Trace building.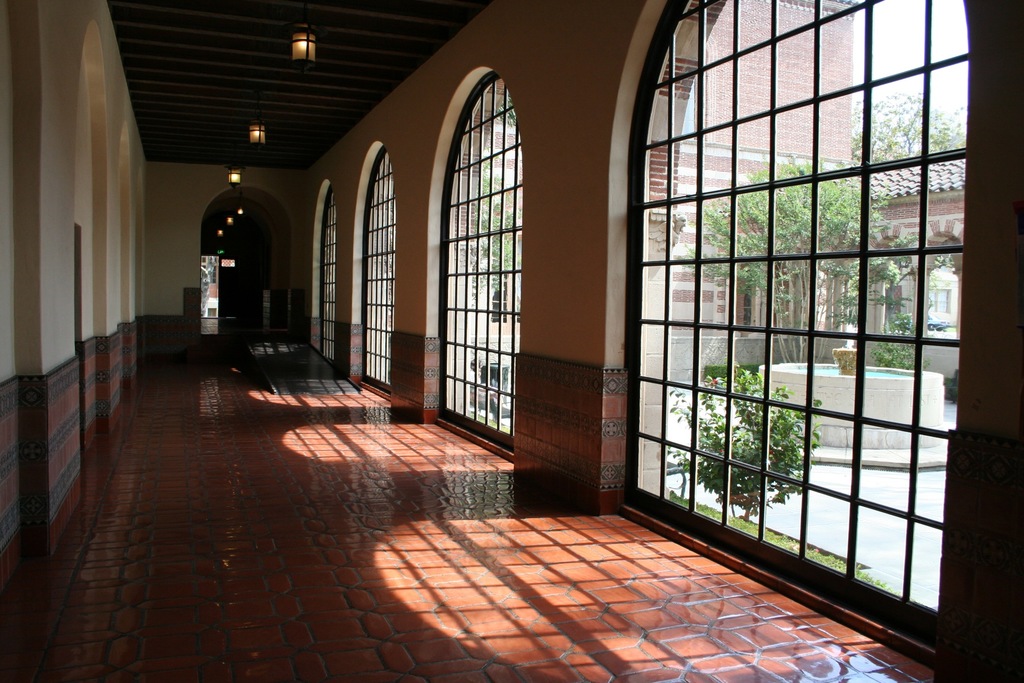
Traced to crop(4, 0, 1023, 679).
